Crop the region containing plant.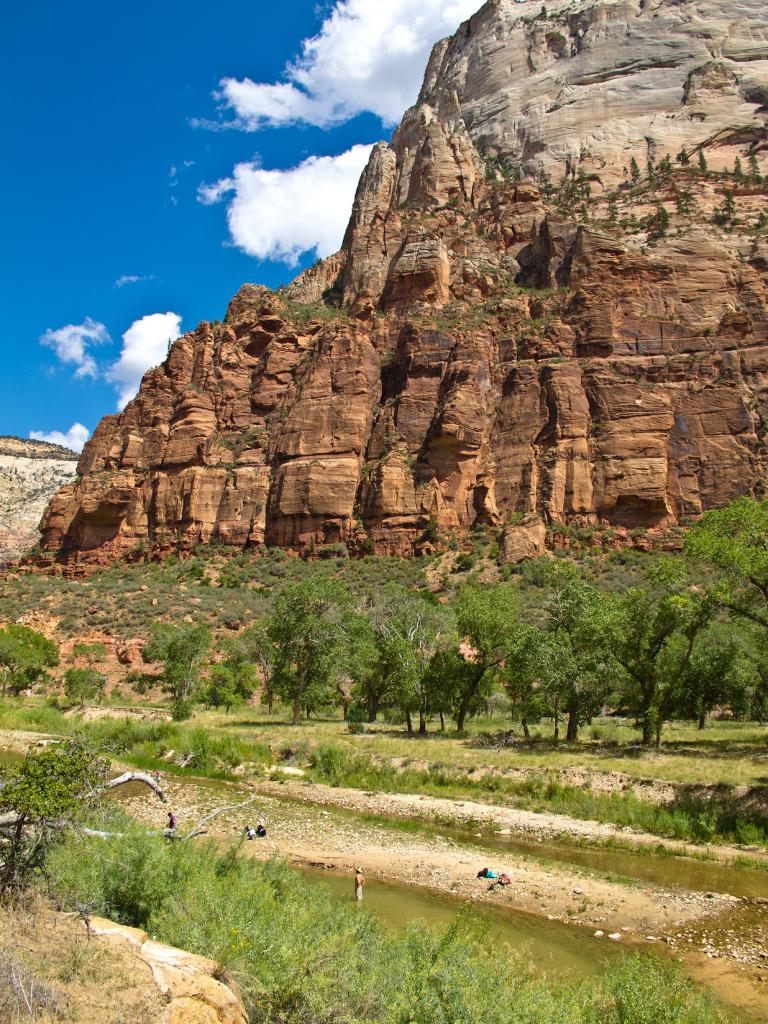
Crop region: [left=62, top=652, right=77, bottom=666].
